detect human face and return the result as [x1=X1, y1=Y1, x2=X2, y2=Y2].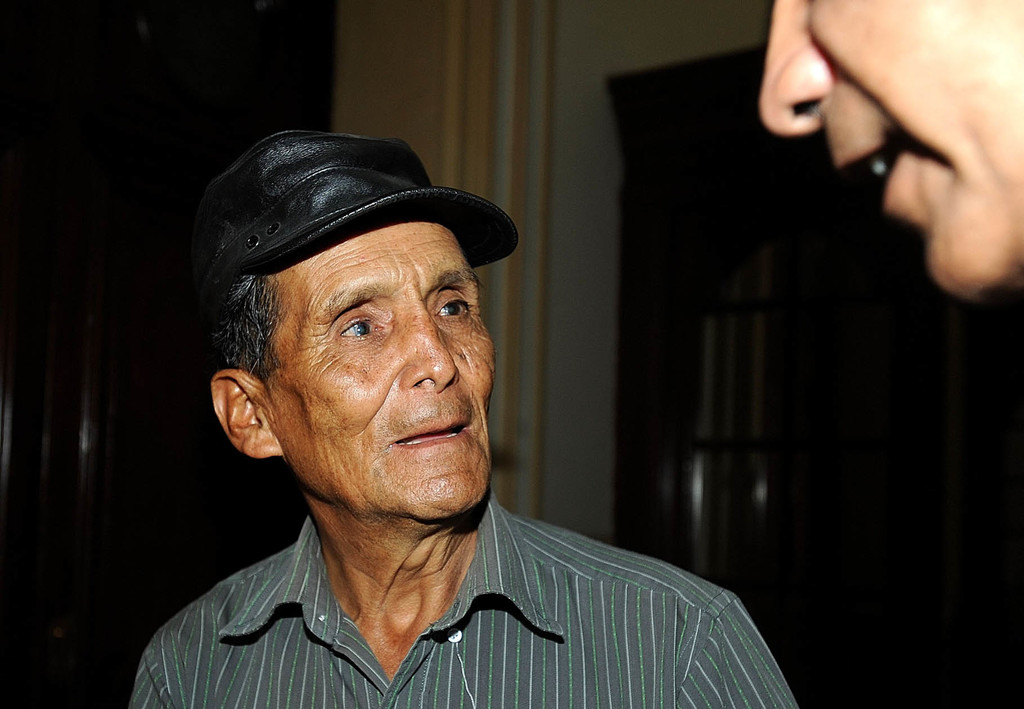
[x1=257, y1=221, x2=497, y2=521].
